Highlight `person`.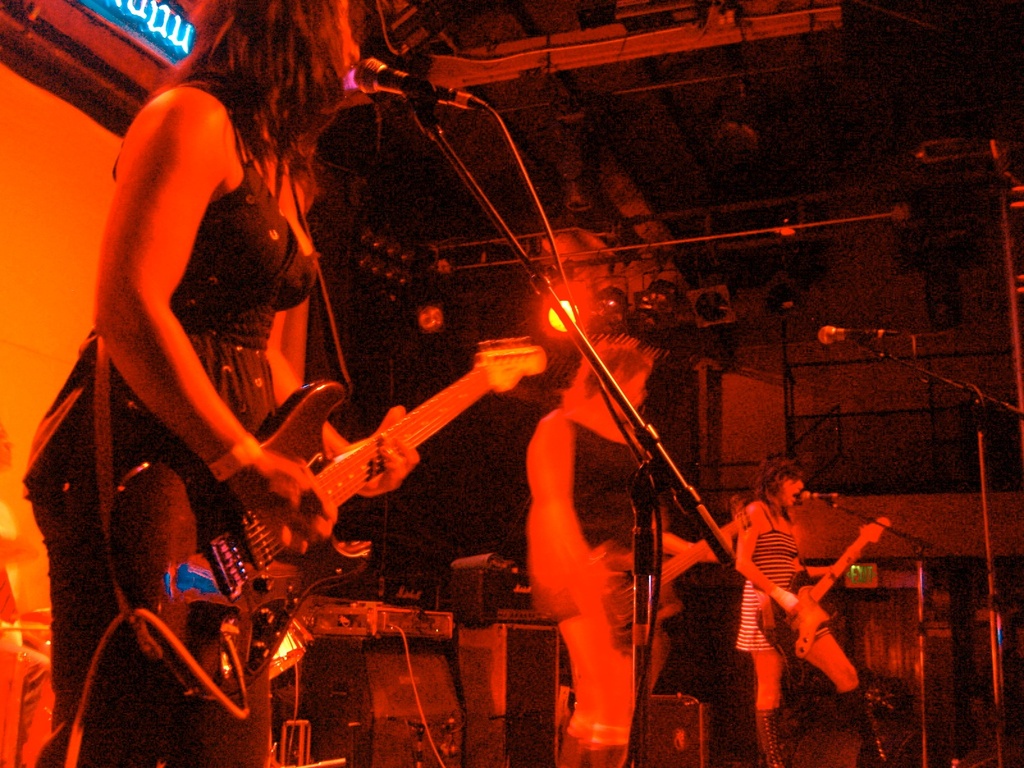
Highlighted region: x1=20, y1=1, x2=422, y2=765.
